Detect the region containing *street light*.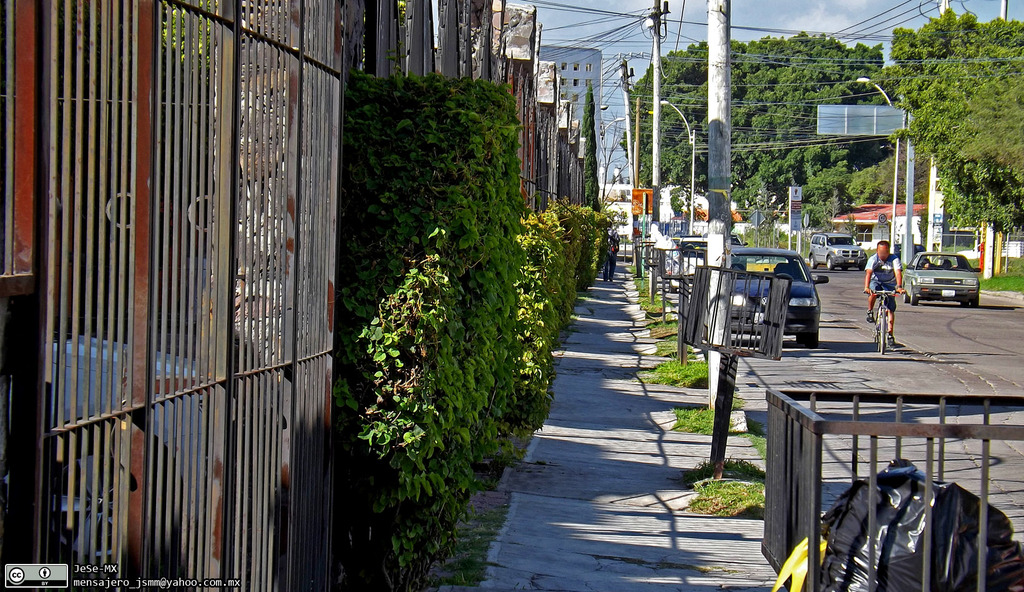
852/74/898/251.
